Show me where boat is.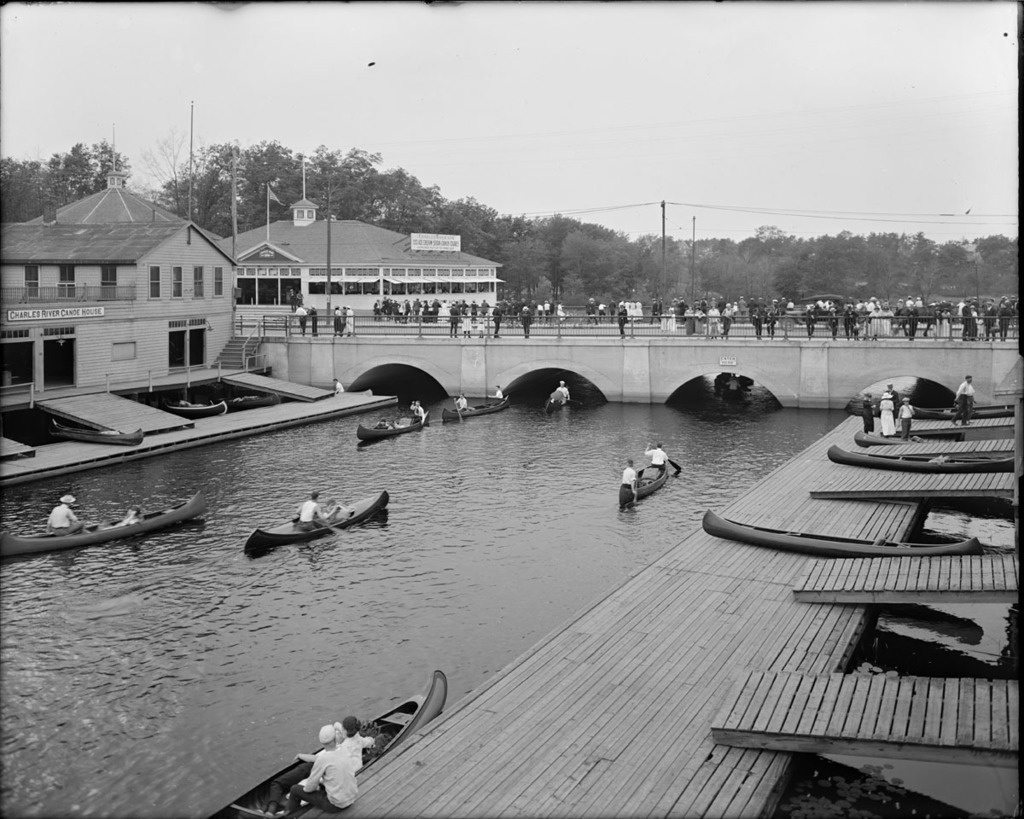
boat is at detection(544, 392, 569, 411).
